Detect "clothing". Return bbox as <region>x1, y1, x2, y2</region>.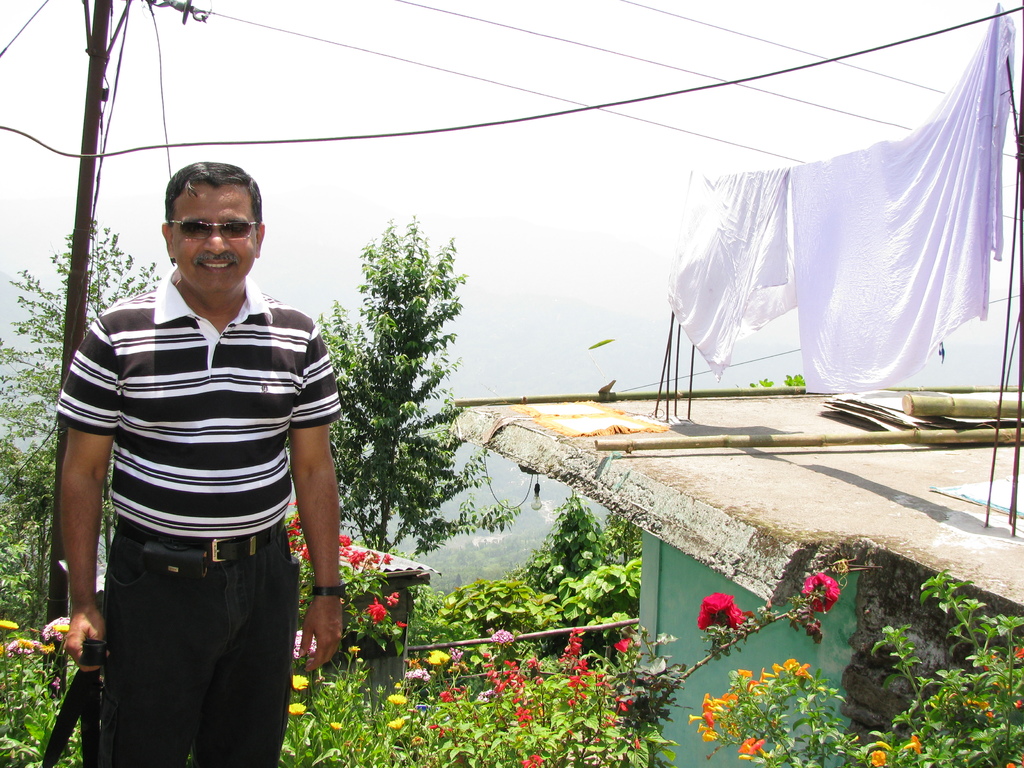
<region>78, 272, 319, 727</region>.
